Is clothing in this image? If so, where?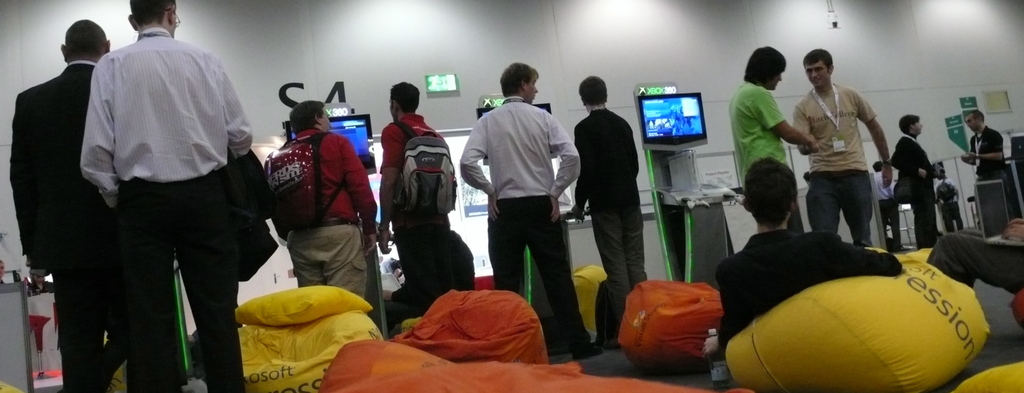
Yes, at region(732, 80, 791, 203).
